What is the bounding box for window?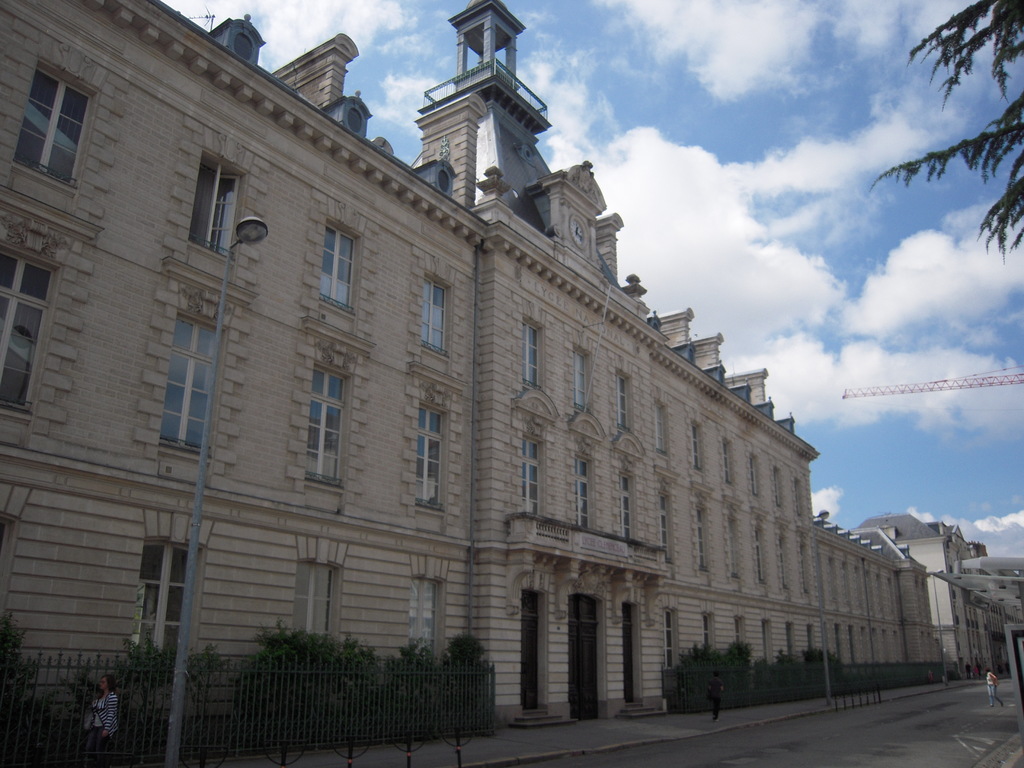
[left=308, top=368, right=348, bottom=486].
